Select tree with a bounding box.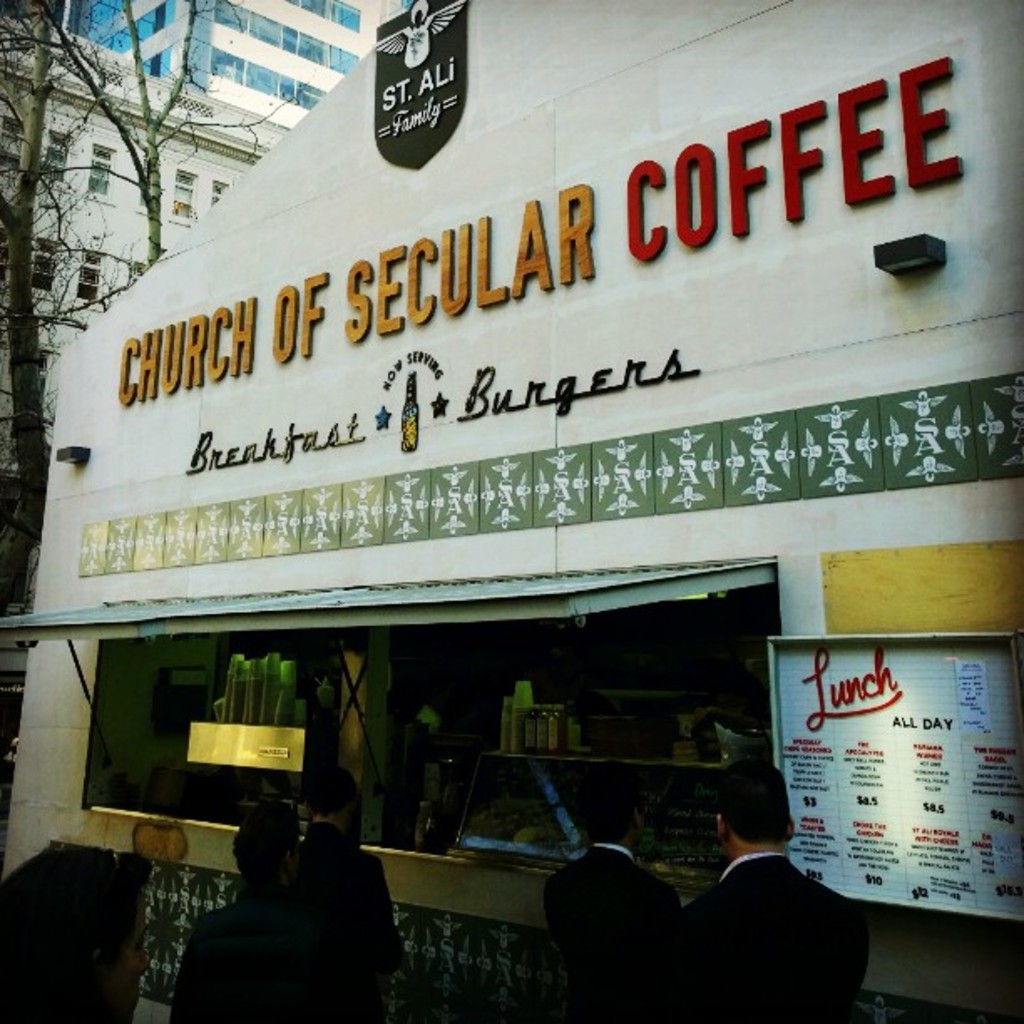
bbox(0, 0, 306, 612).
